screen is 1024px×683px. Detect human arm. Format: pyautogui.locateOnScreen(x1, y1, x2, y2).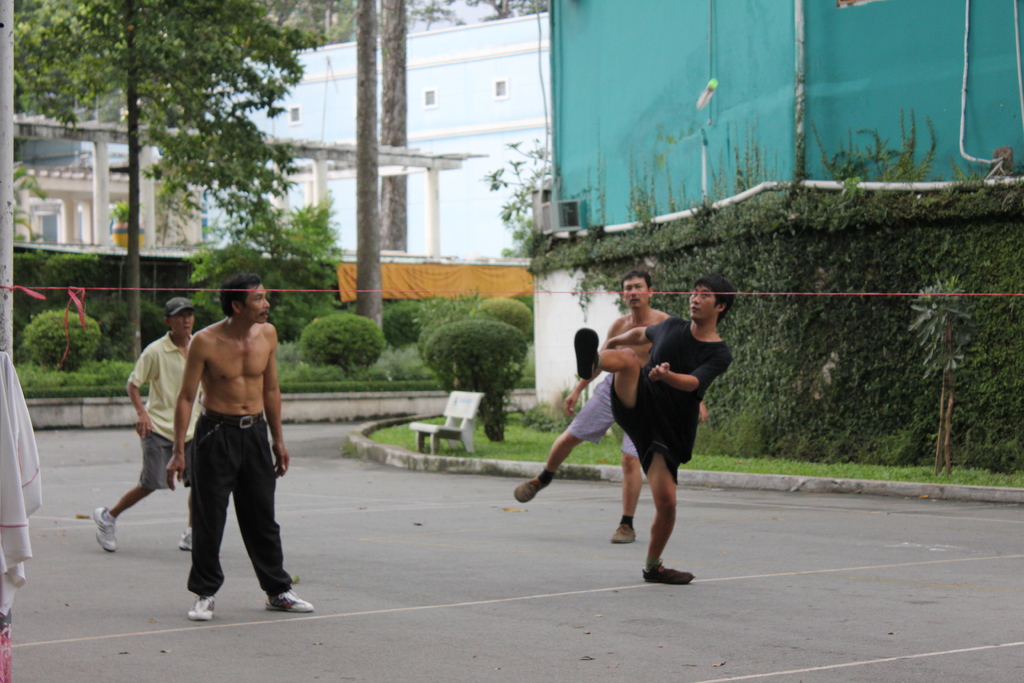
pyautogui.locateOnScreen(567, 309, 617, 419).
